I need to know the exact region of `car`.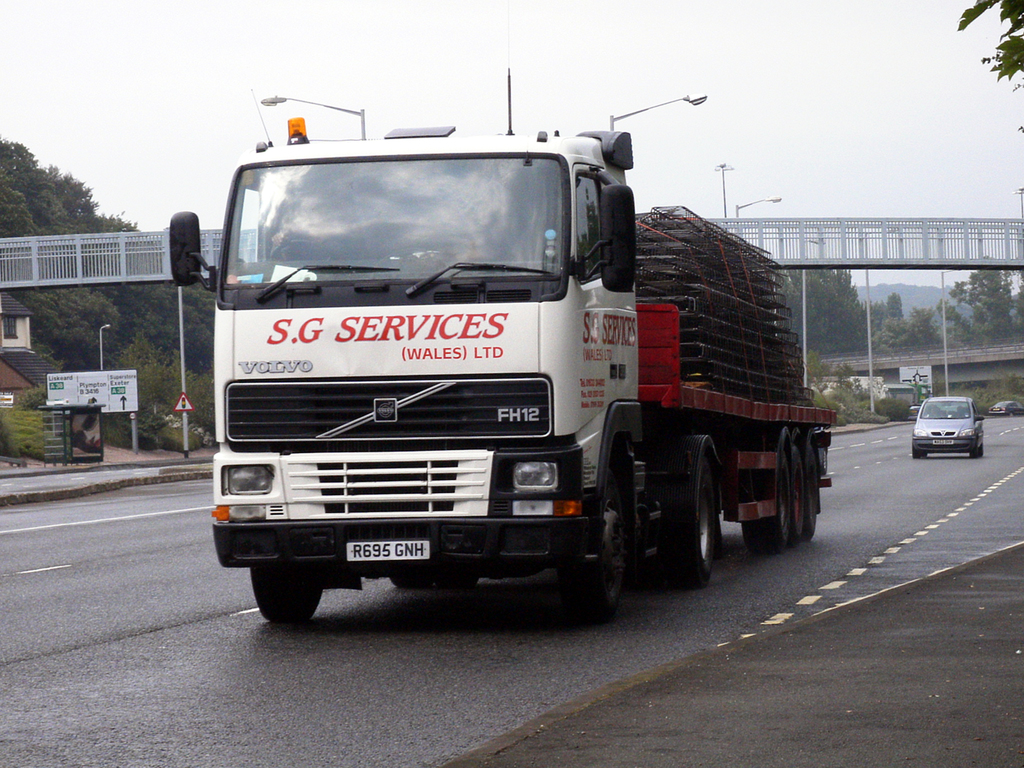
Region: bbox=[913, 404, 920, 418].
